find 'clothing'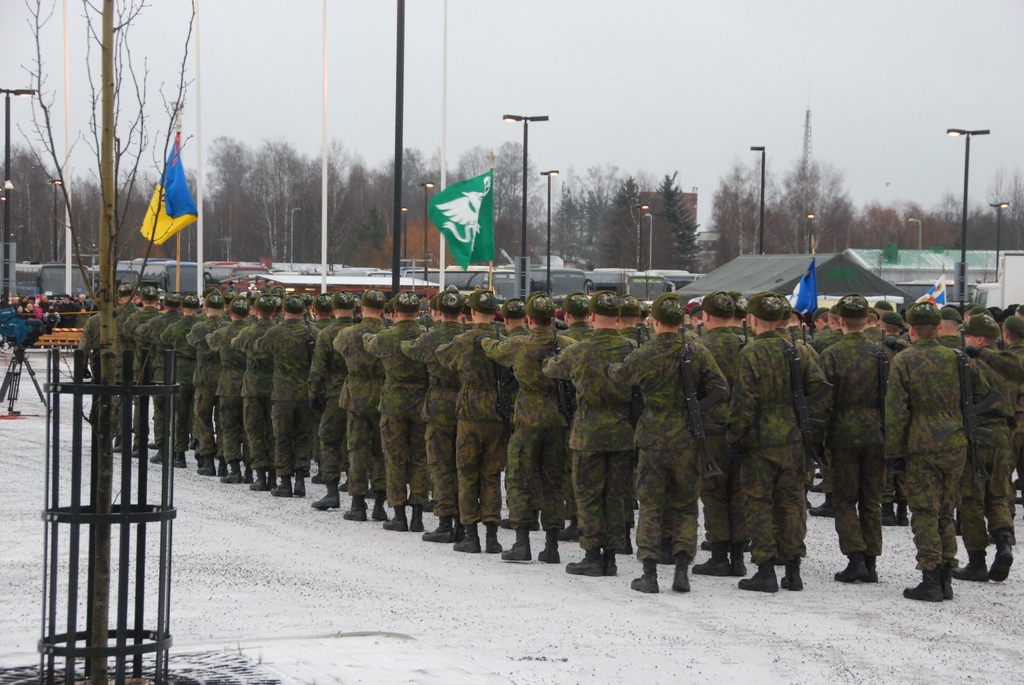
(202, 316, 252, 460)
